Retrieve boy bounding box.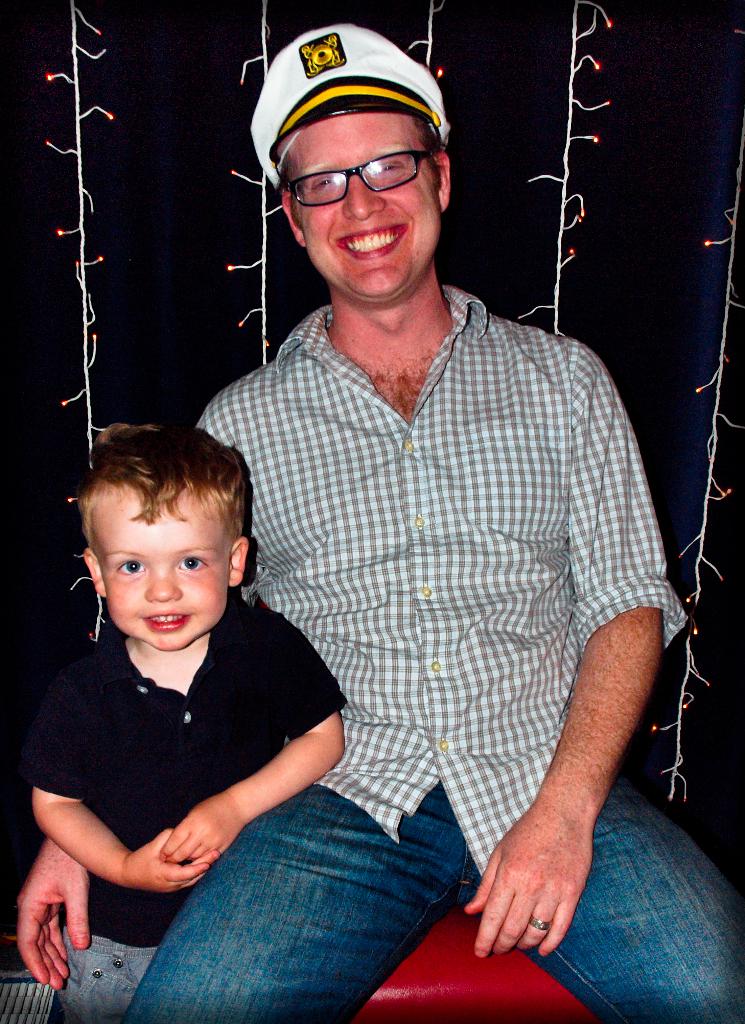
Bounding box: bbox(17, 19, 741, 1023).
